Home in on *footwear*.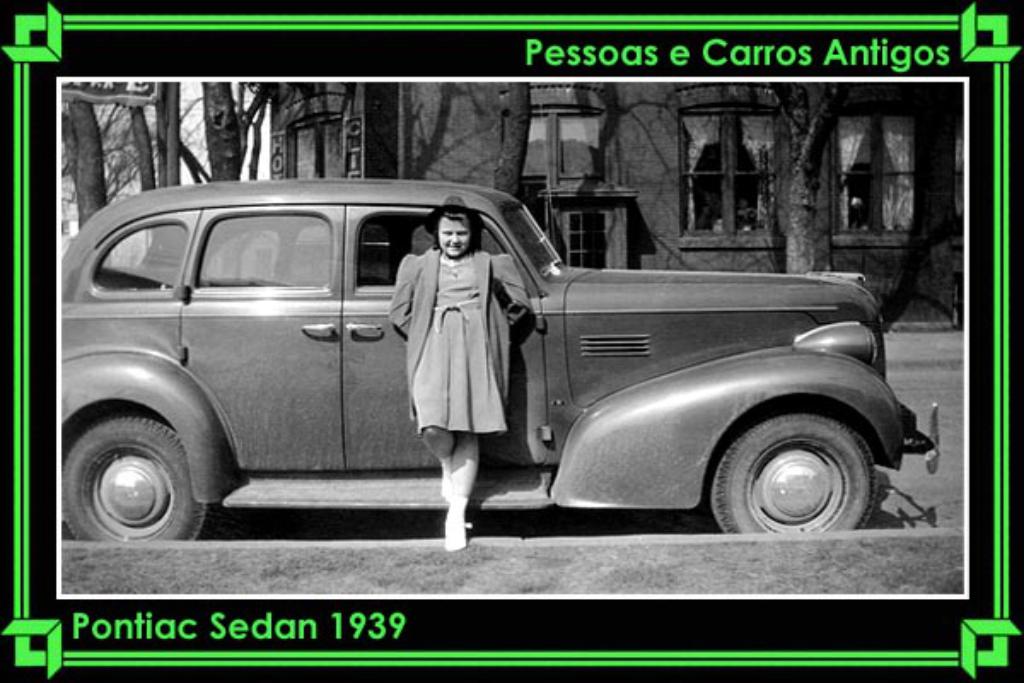
Homed in at <box>442,482,478,550</box>.
